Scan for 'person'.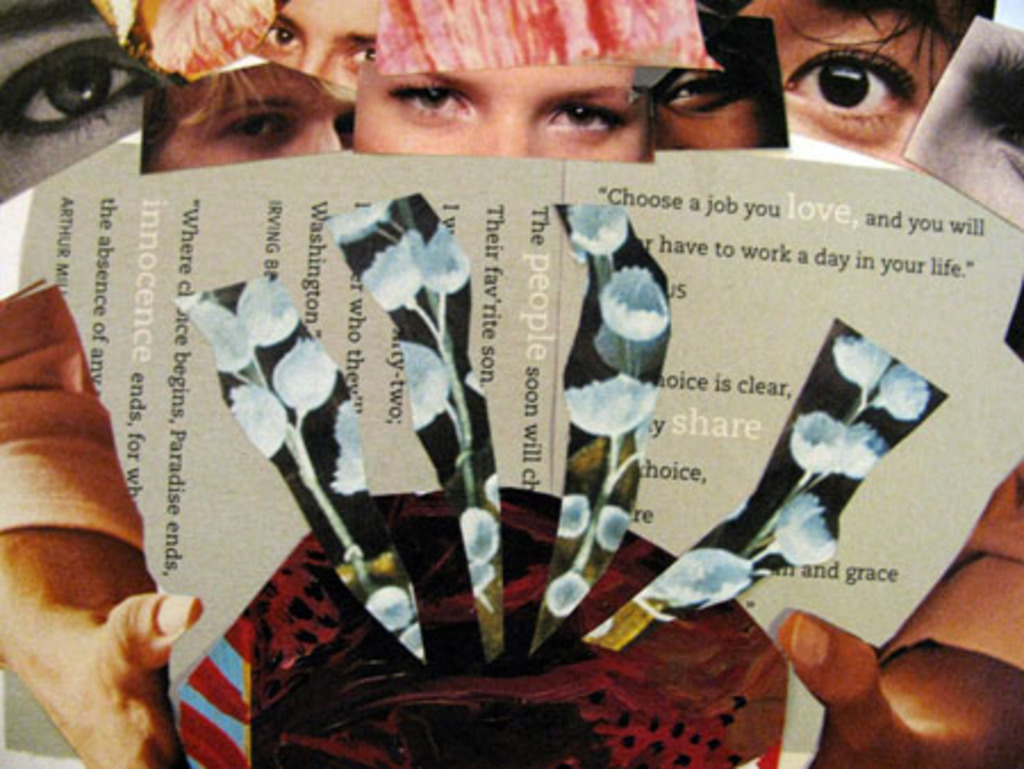
Scan result: <bbox>353, 61, 649, 164</bbox>.
